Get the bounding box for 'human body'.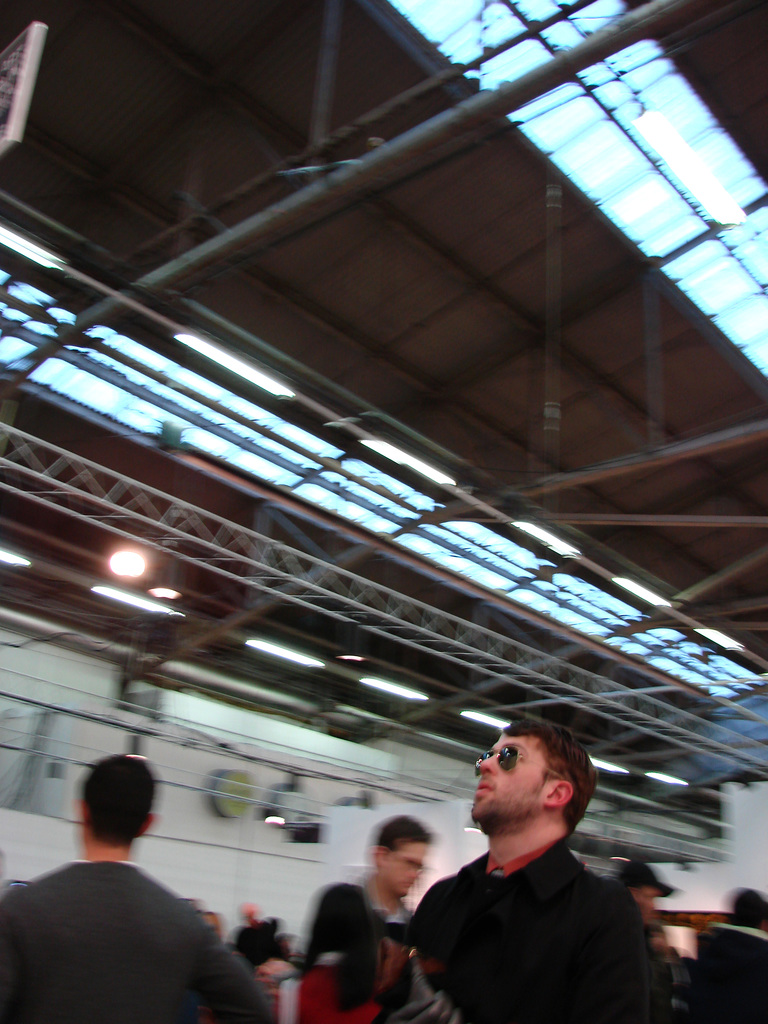
(0, 860, 280, 1023).
